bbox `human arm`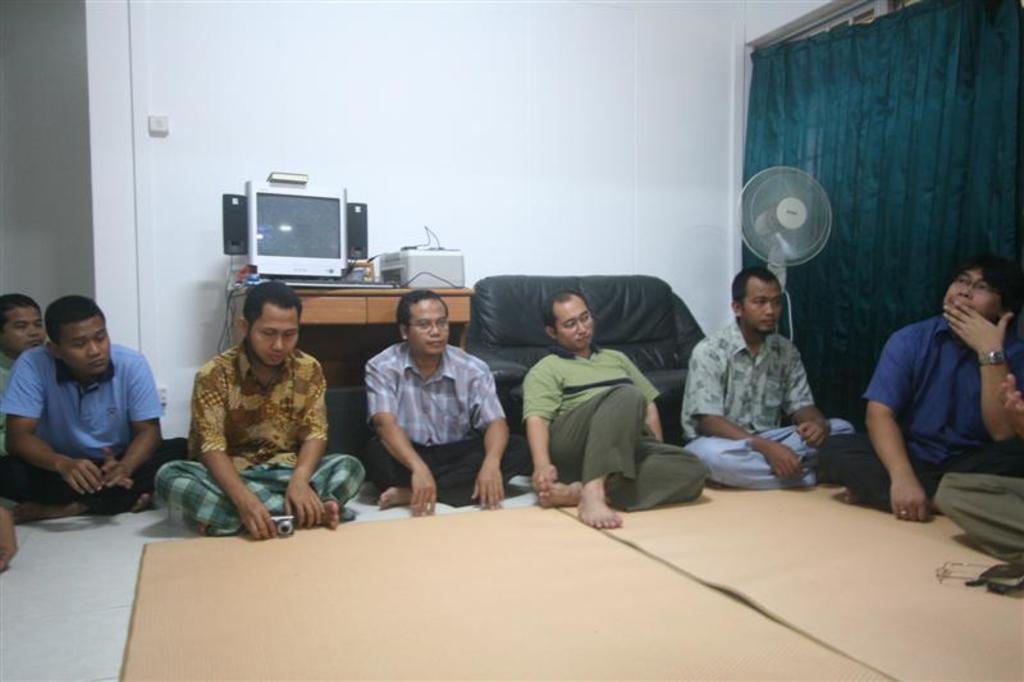
bbox=(864, 348, 961, 531)
